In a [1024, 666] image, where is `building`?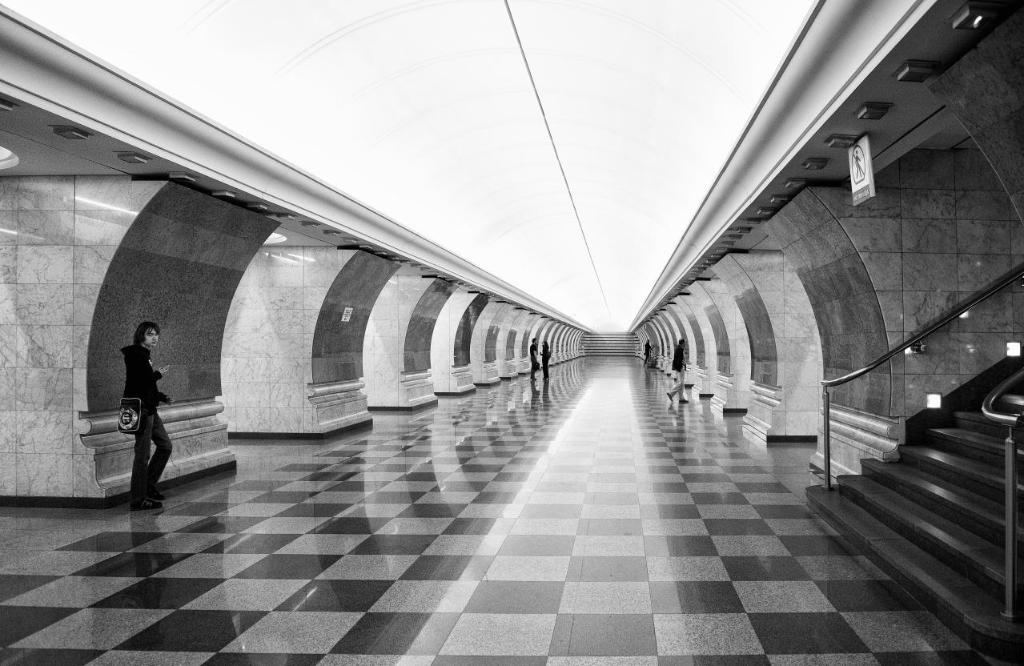
crop(0, 0, 1023, 665).
